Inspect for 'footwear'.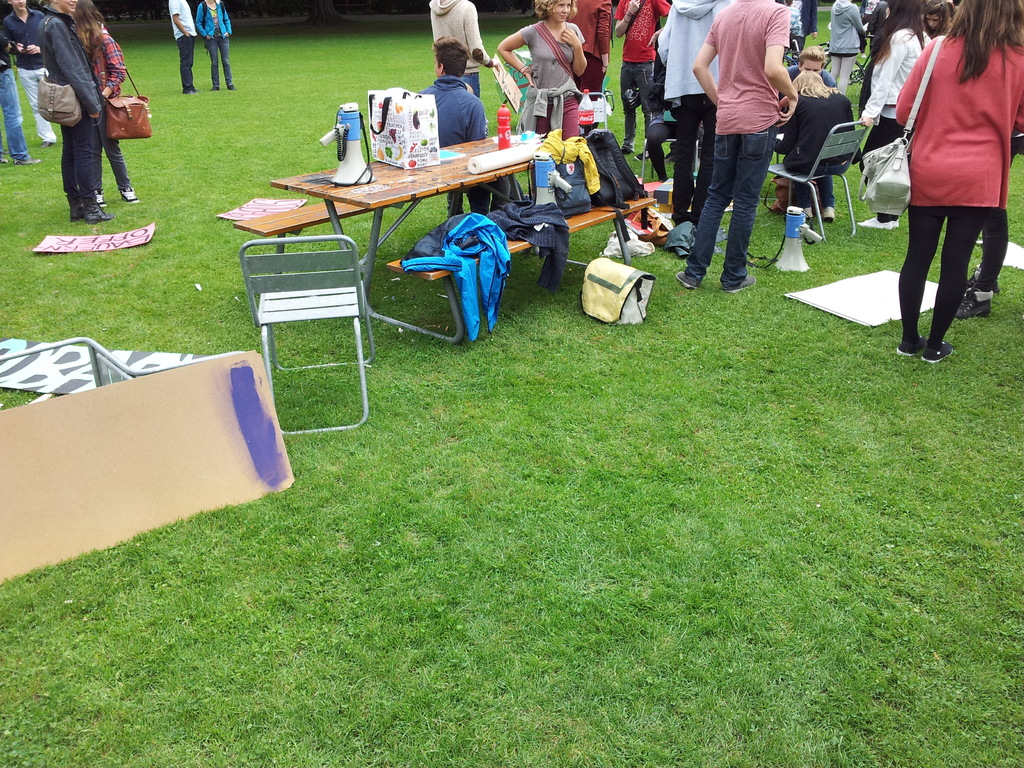
Inspection: {"left": 892, "top": 336, "right": 925, "bottom": 357}.
